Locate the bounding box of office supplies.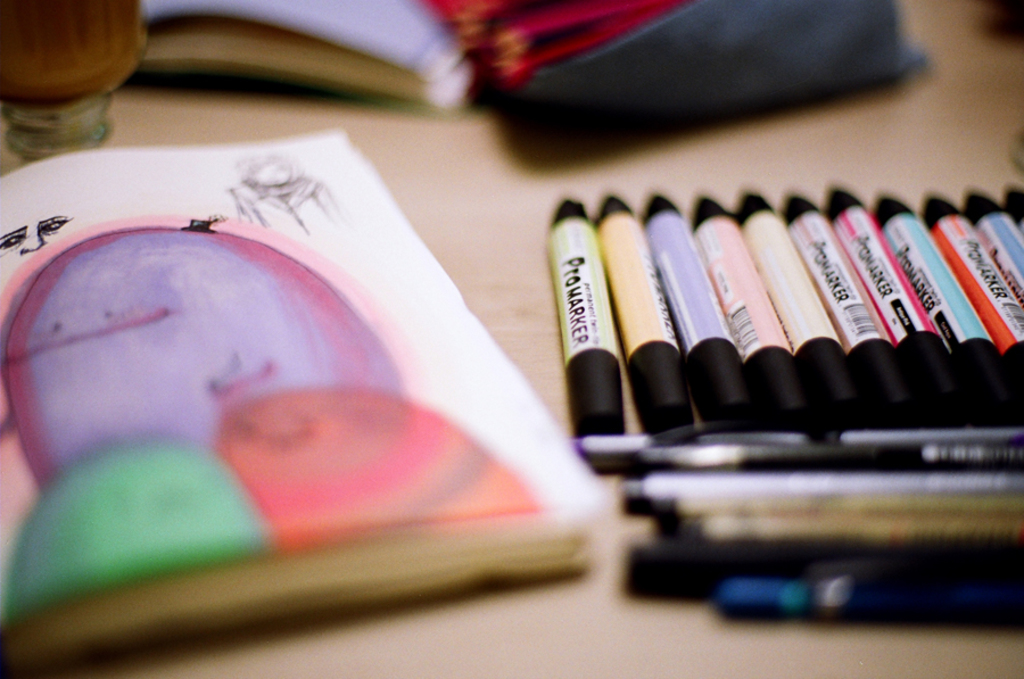
Bounding box: select_region(971, 192, 1023, 298).
